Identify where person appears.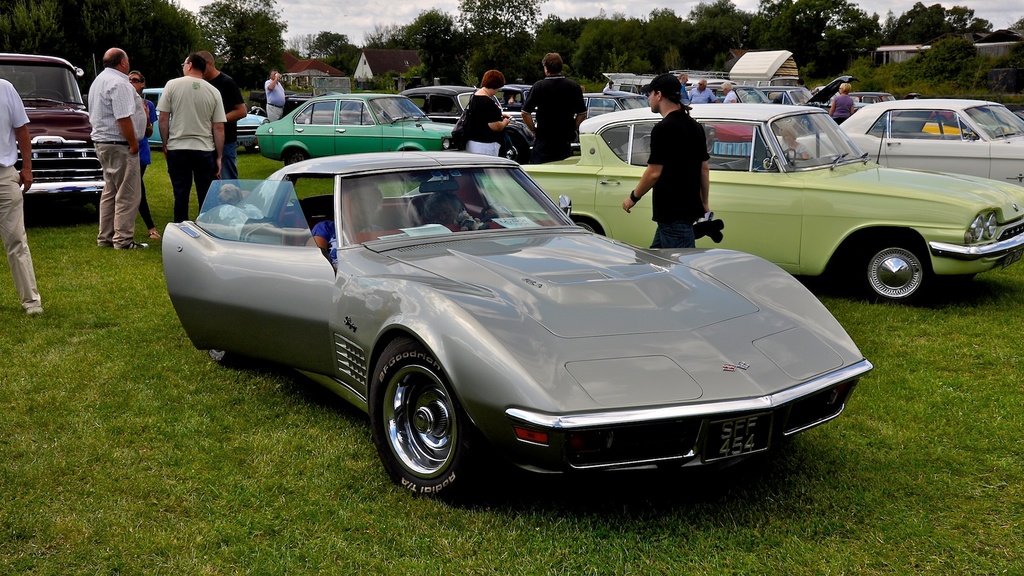
Appears at box=[824, 81, 858, 118].
